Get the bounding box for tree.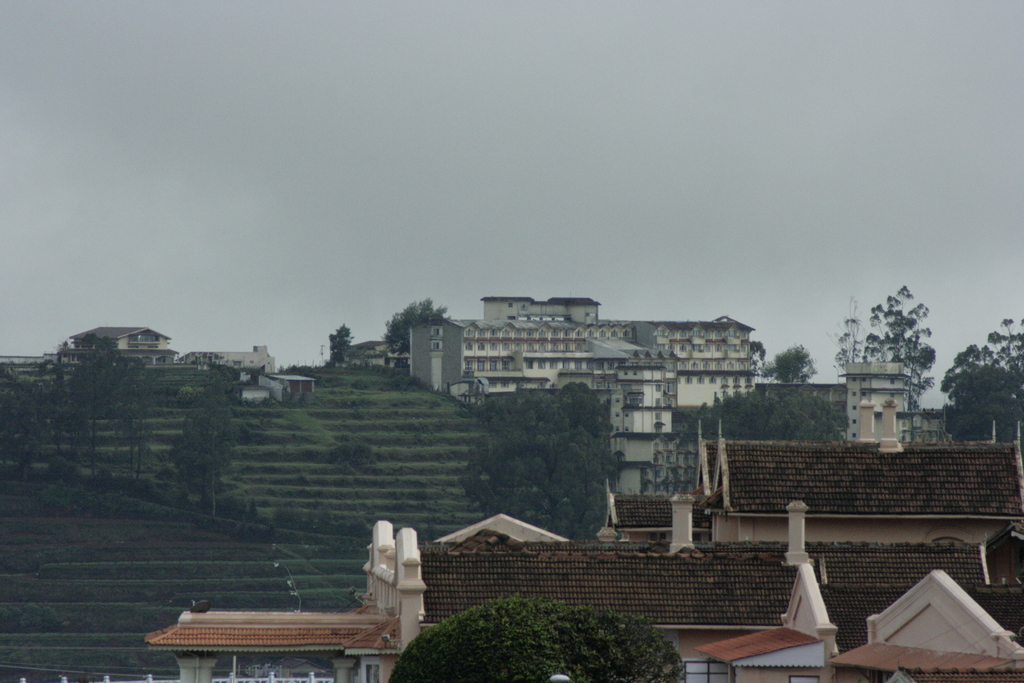
select_region(328, 317, 348, 373).
